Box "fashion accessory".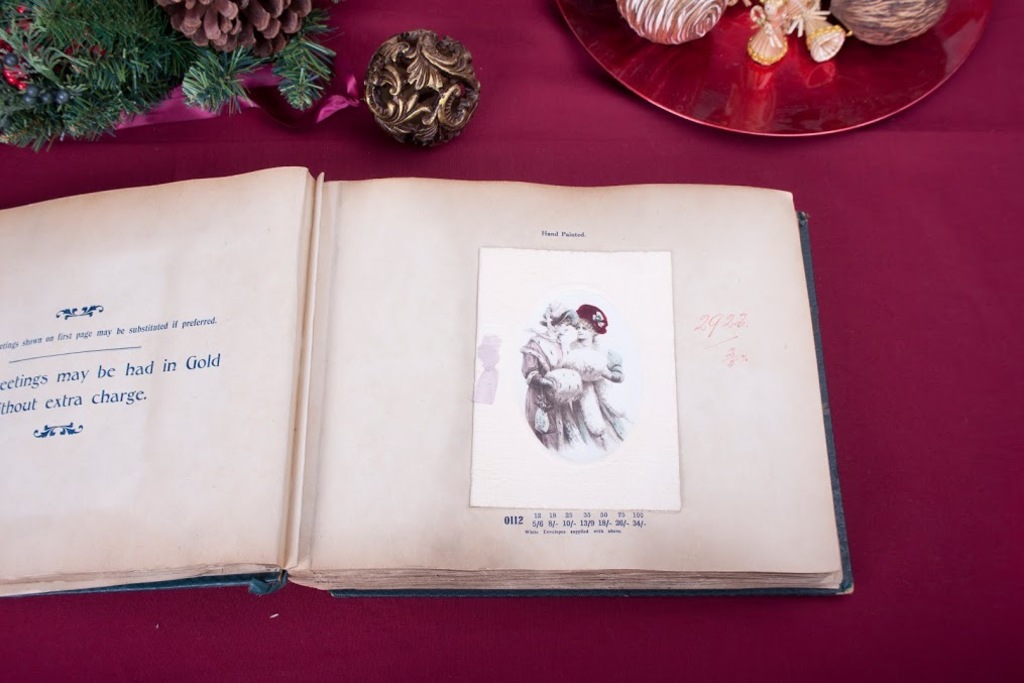
(left=537, top=386, right=545, bottom=434).
